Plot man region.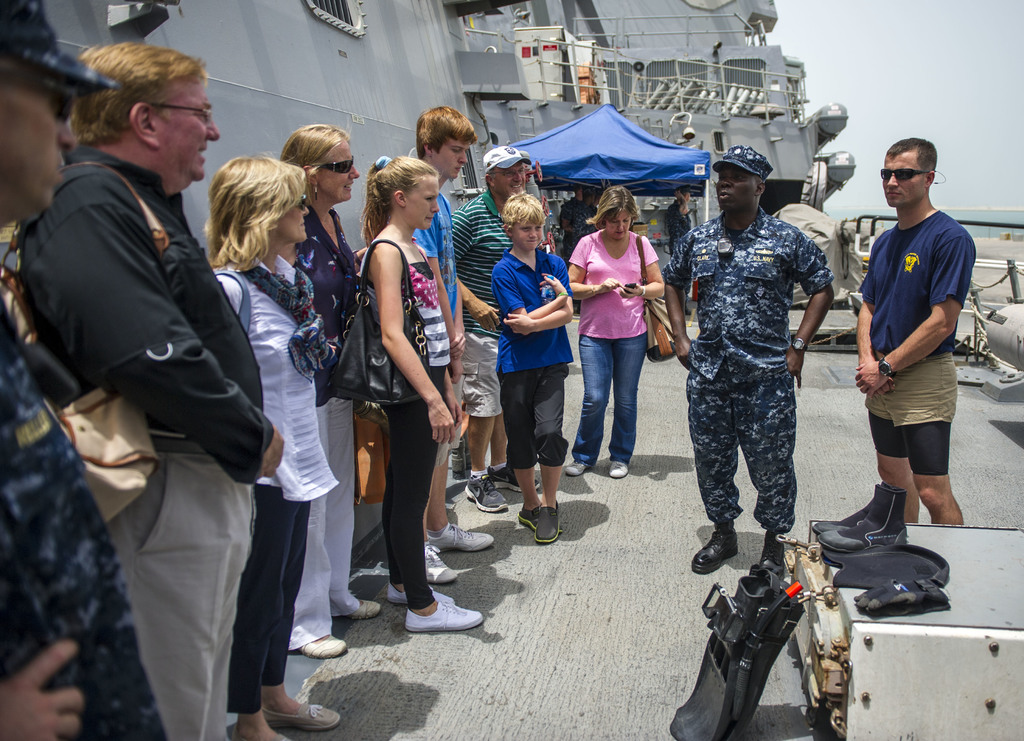
Plotted at box(660, 143, 839, 574).
